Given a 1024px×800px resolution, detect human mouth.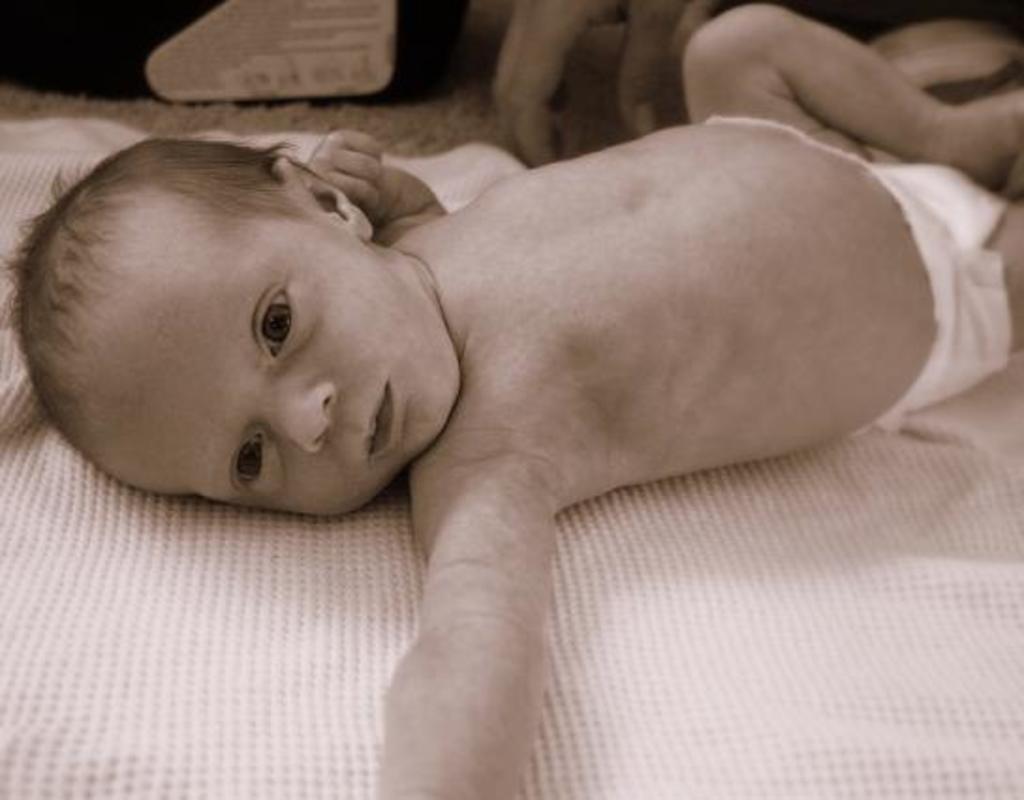
[x1=363, y1=374, x2=406, y2=462].
